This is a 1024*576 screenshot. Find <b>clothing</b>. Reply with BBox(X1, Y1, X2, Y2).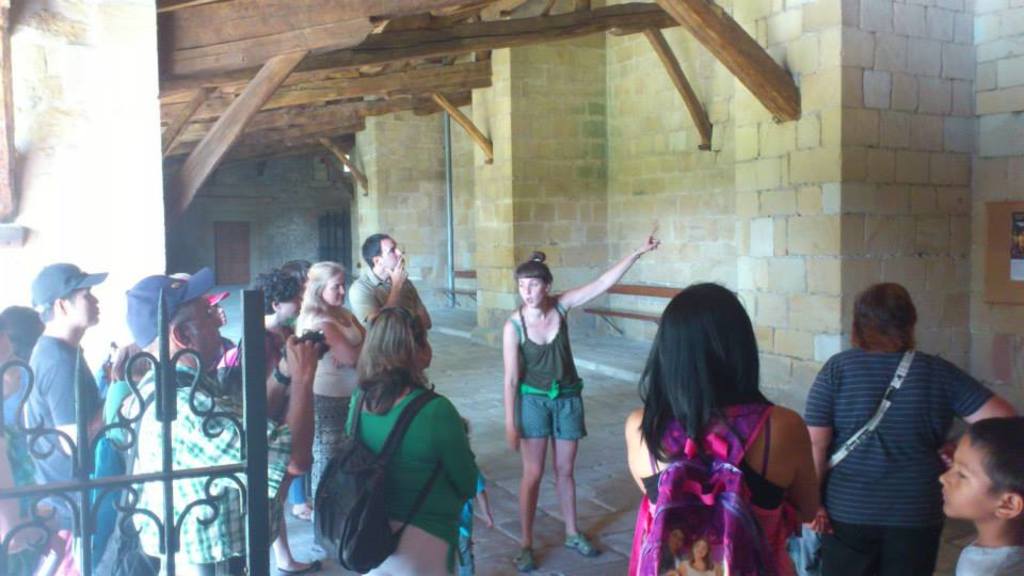
BBox(629, 381, 814, 575).
